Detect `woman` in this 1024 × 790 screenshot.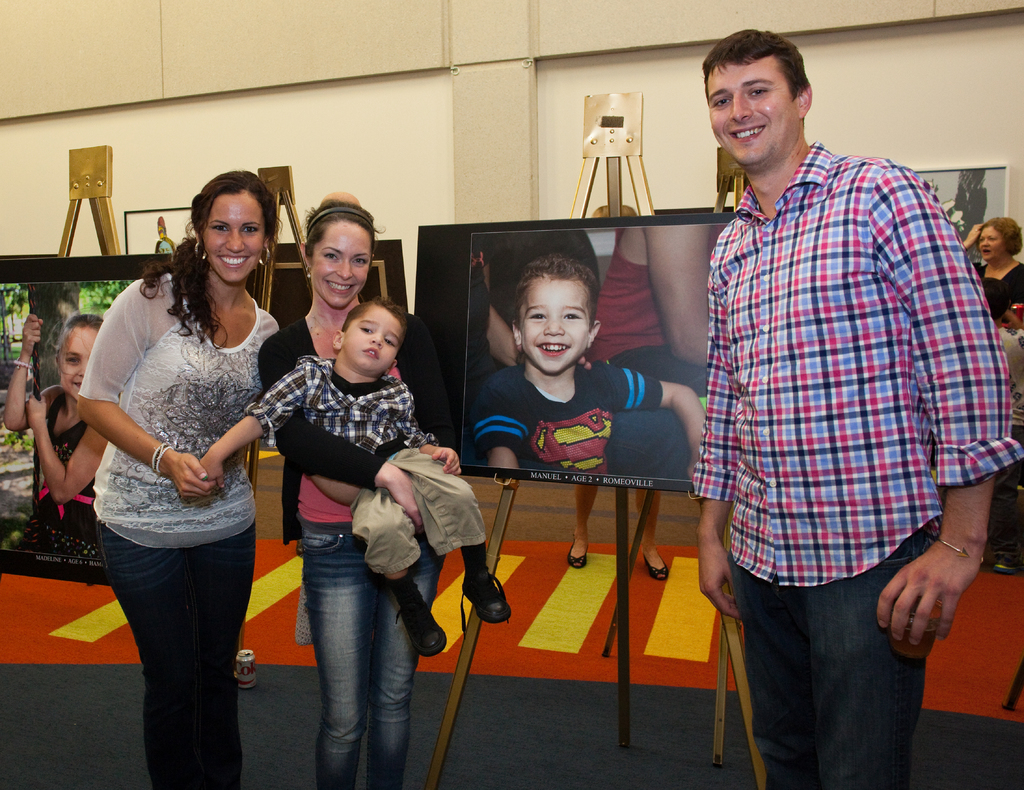
Detection: bbox=(963, 214, 1023, 328).
